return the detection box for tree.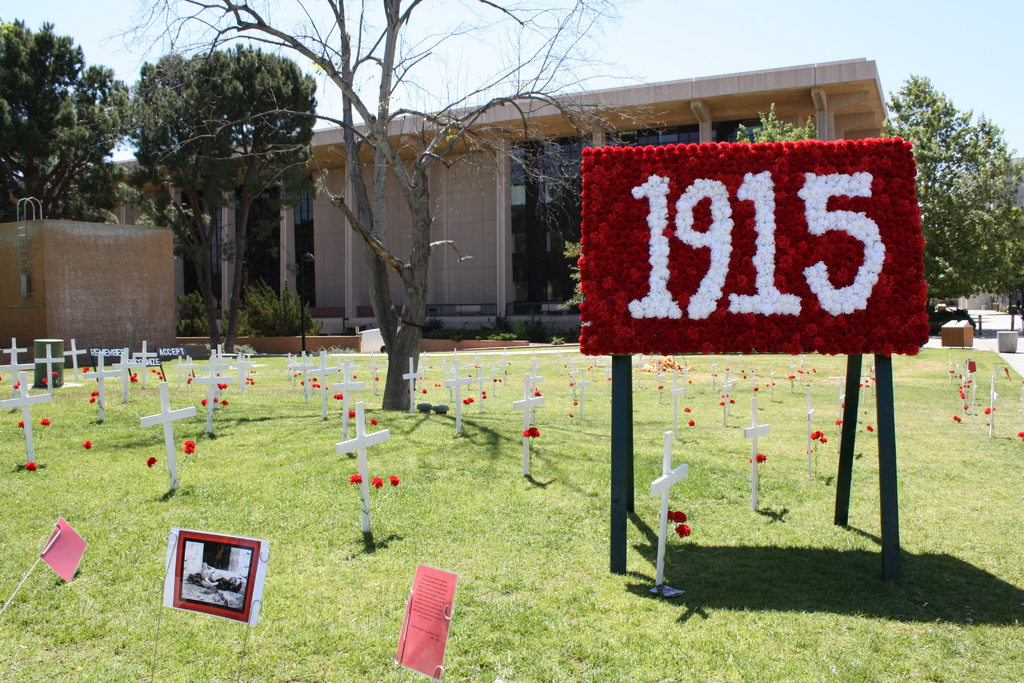
0, 4, 144, 231.
